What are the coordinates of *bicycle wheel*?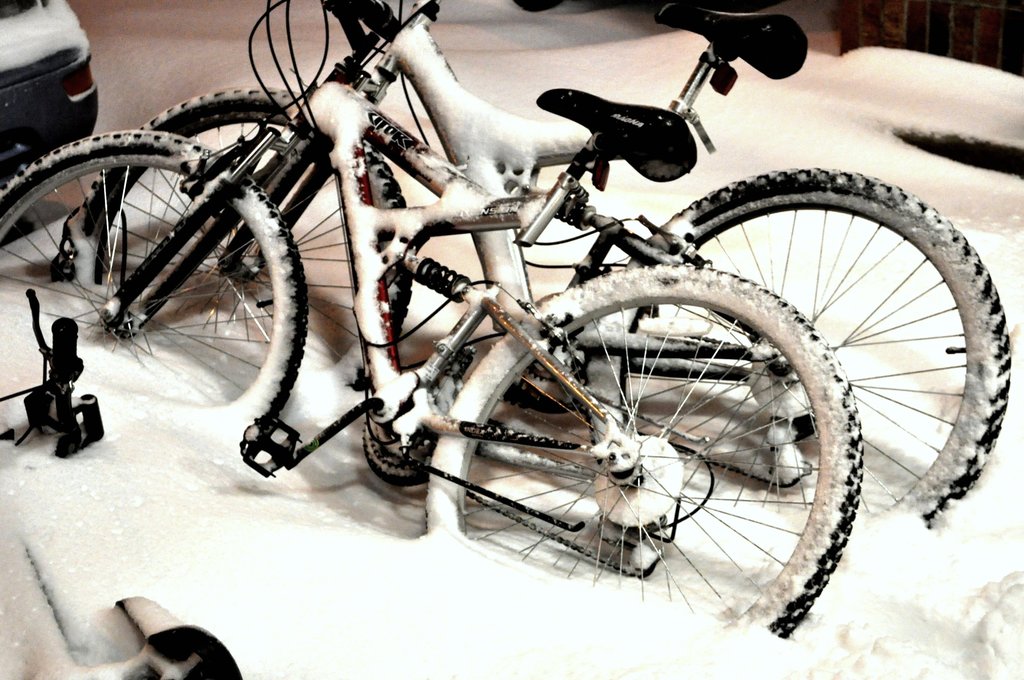
(left=0, top=129, right=312, bottom=458).
